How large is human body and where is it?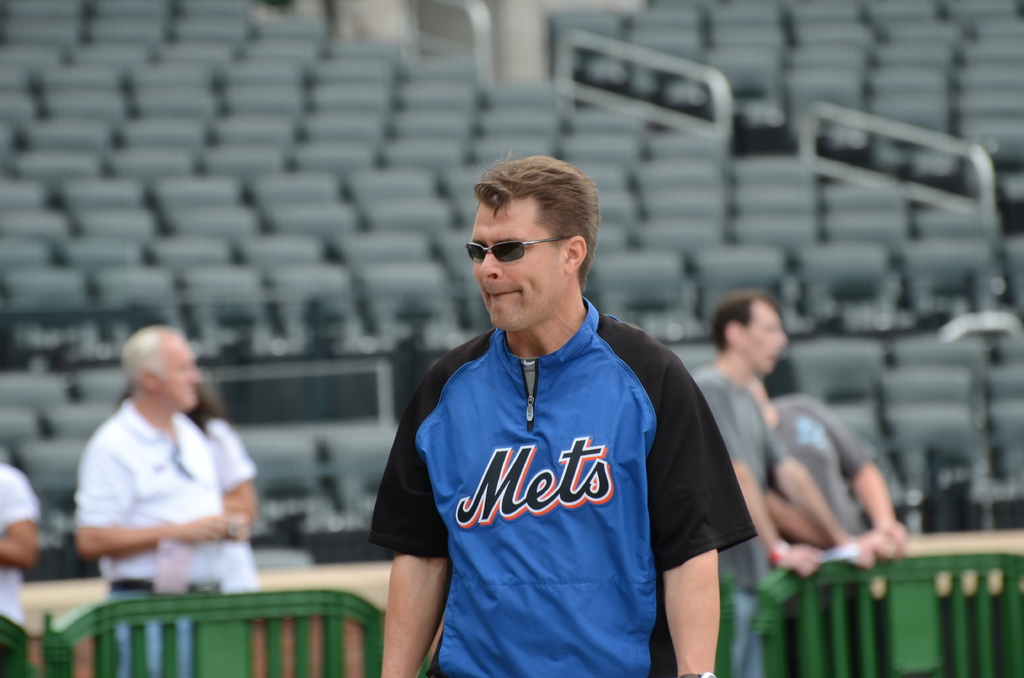
Bounding box: locate(685, 284, 788, 677).
